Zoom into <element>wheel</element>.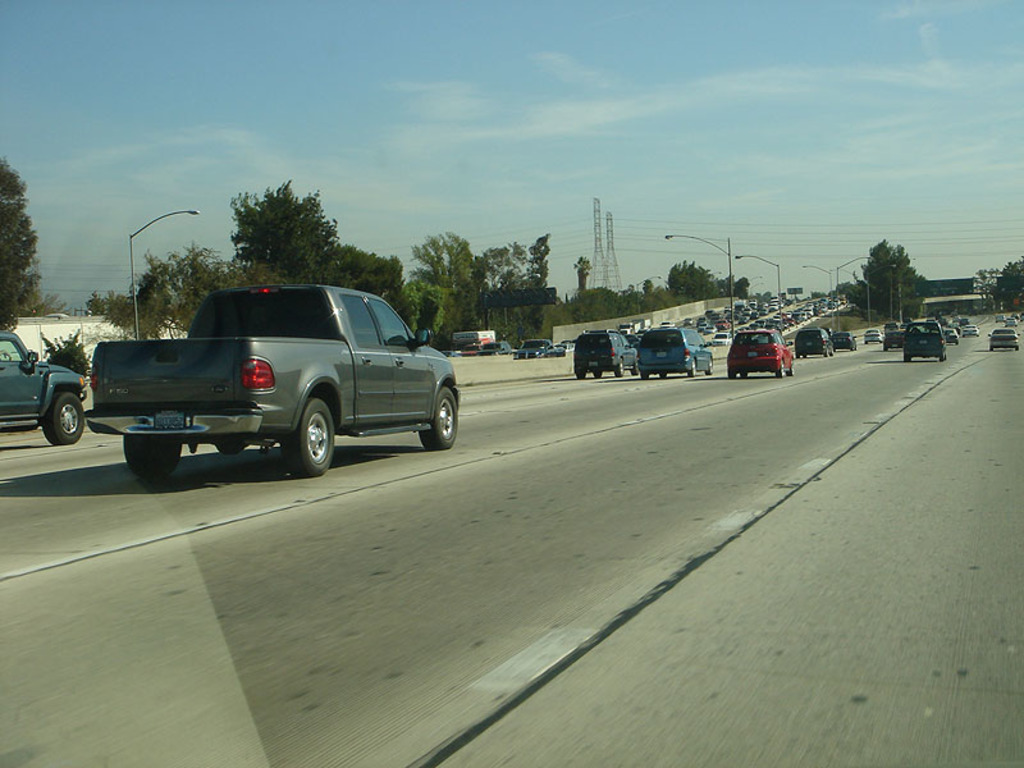
Zoom target: [776,360,786,378].
